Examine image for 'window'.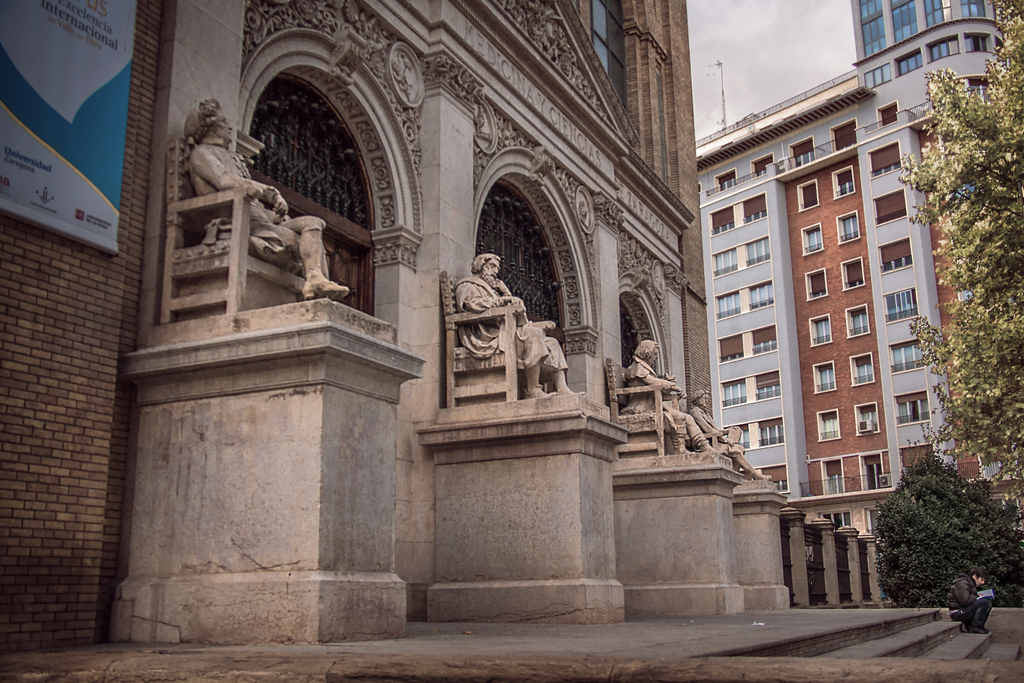
Examination result: BBox(888, 0, 915, 45).
